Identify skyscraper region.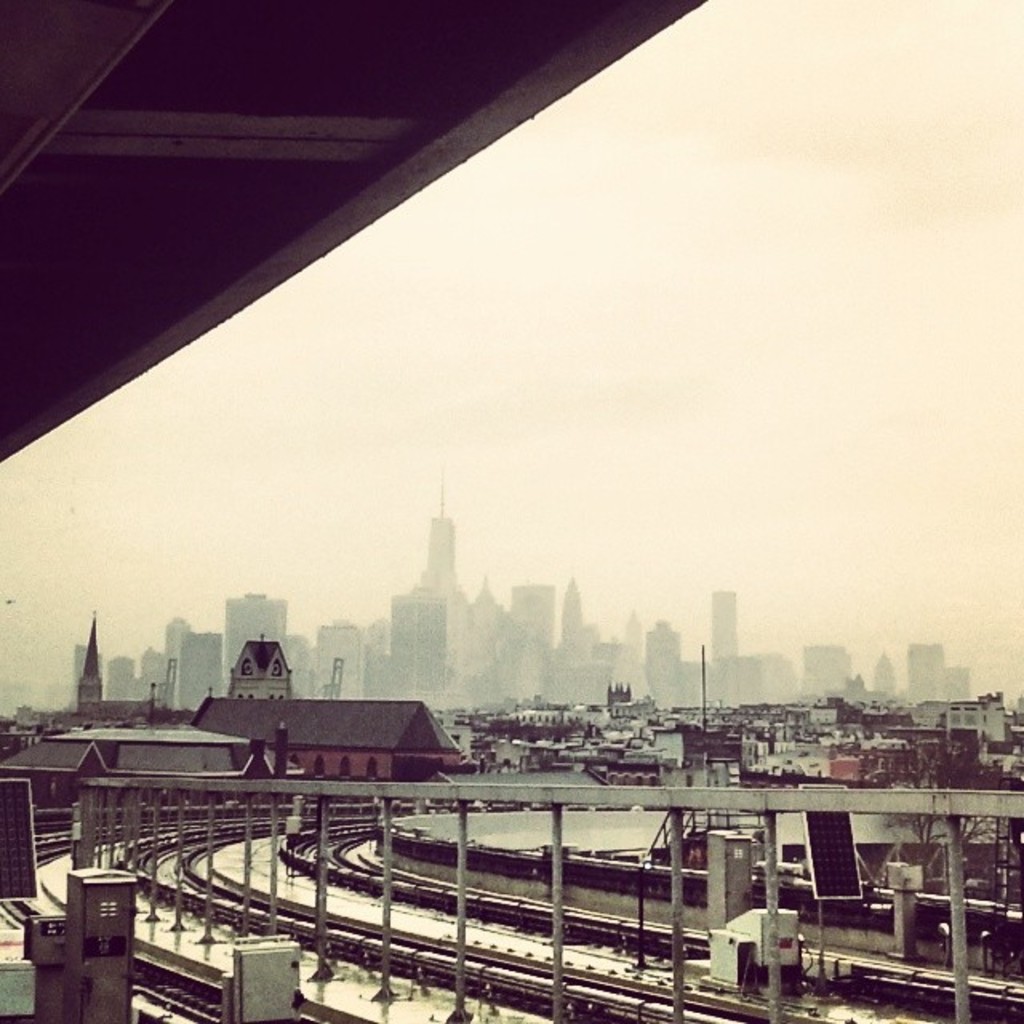
Region: bbox=(618, 611, 650, 714).
